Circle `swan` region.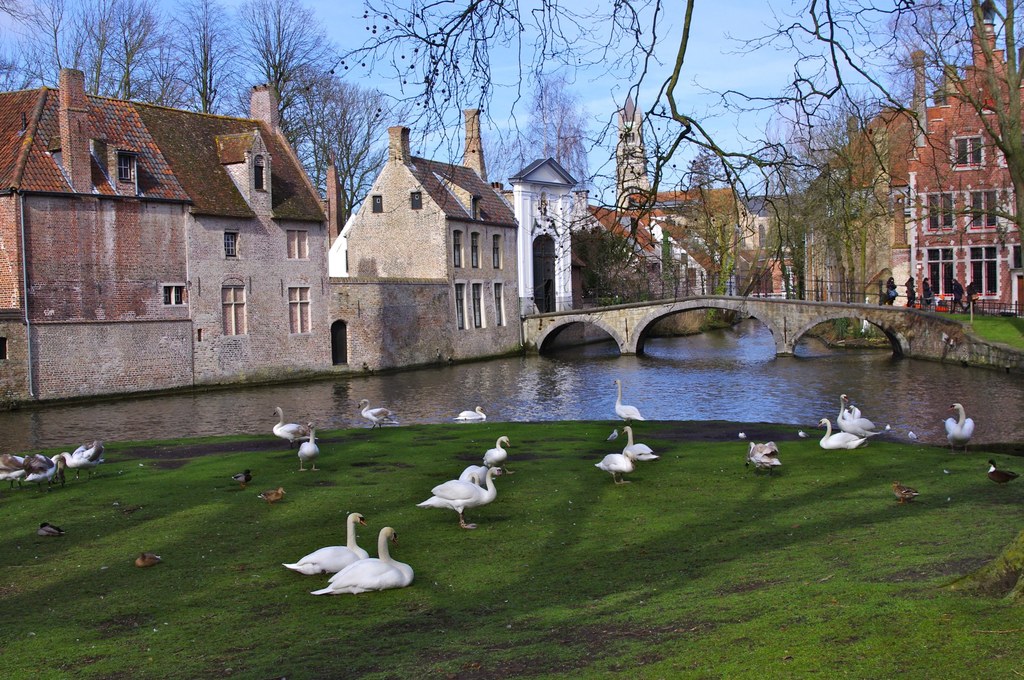
Region: <region>271, 406, 308, 442</region>.
